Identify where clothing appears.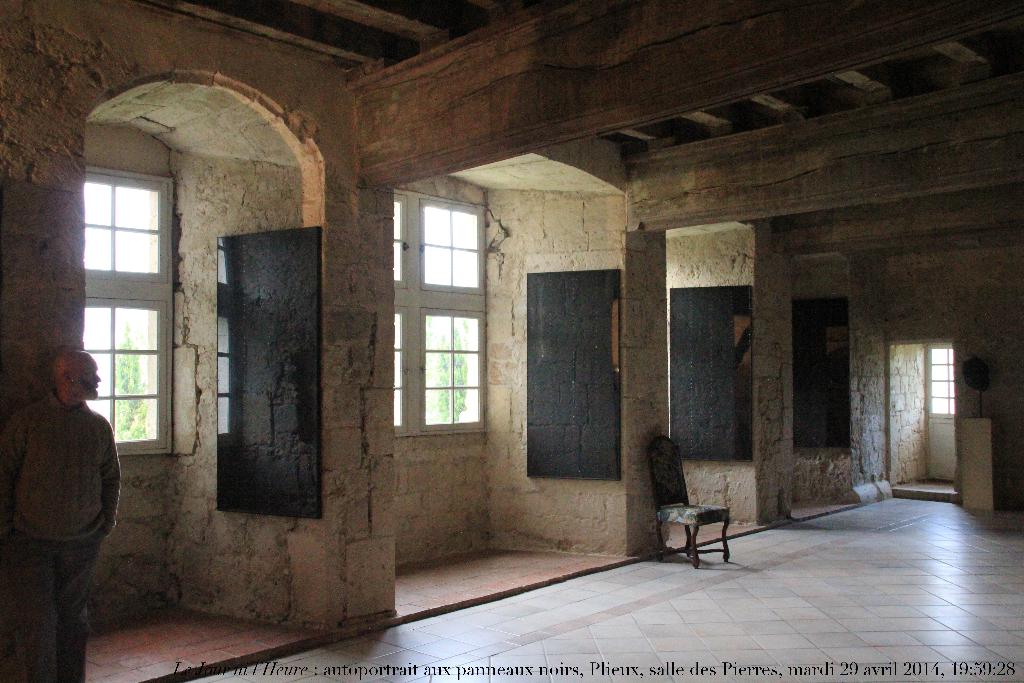
Appears at (4, 355, 125, 642).
